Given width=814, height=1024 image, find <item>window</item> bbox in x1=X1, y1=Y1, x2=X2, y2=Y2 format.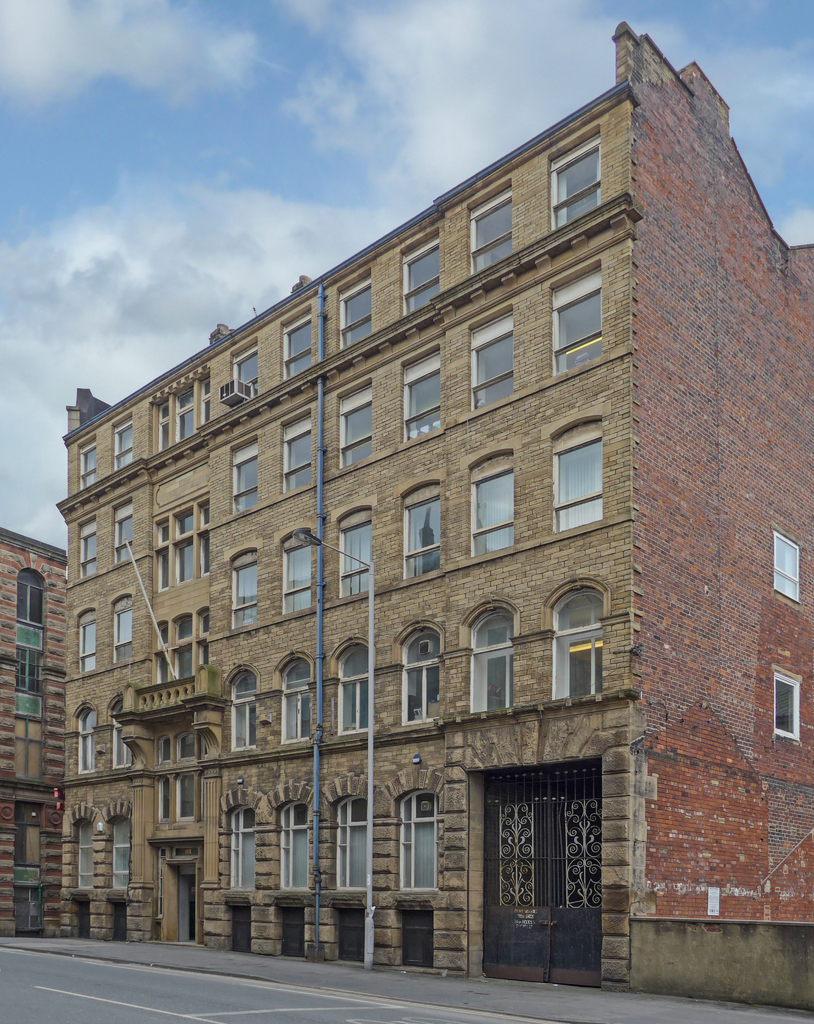
x1=217, y1=431, x2=261, y2=522.
